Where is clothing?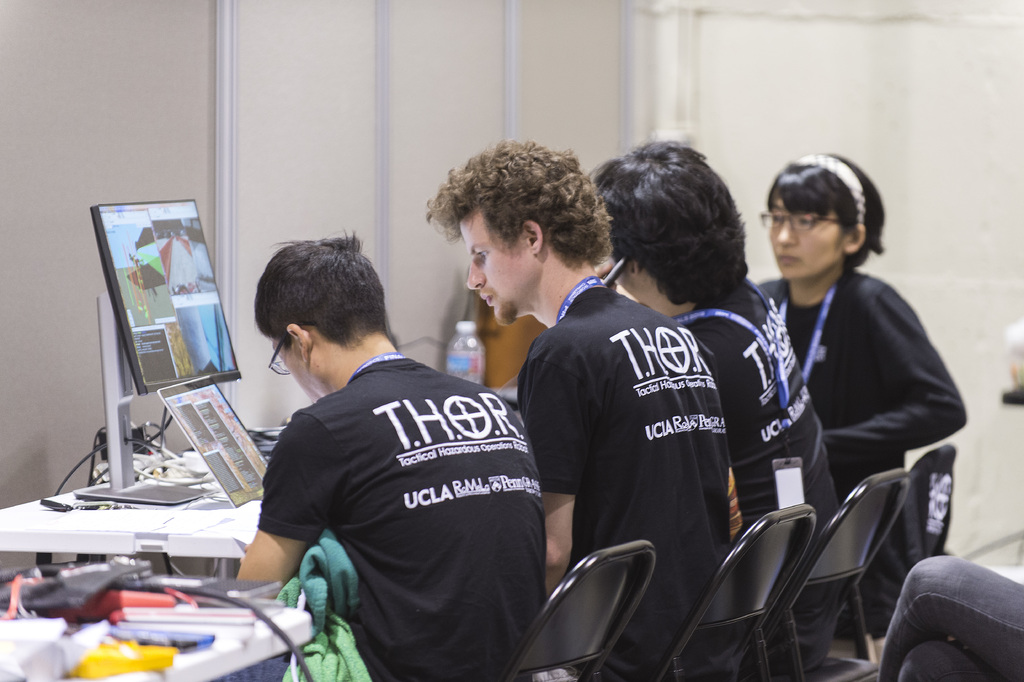
x1=515 y1=240 x2=775 y2=653.
